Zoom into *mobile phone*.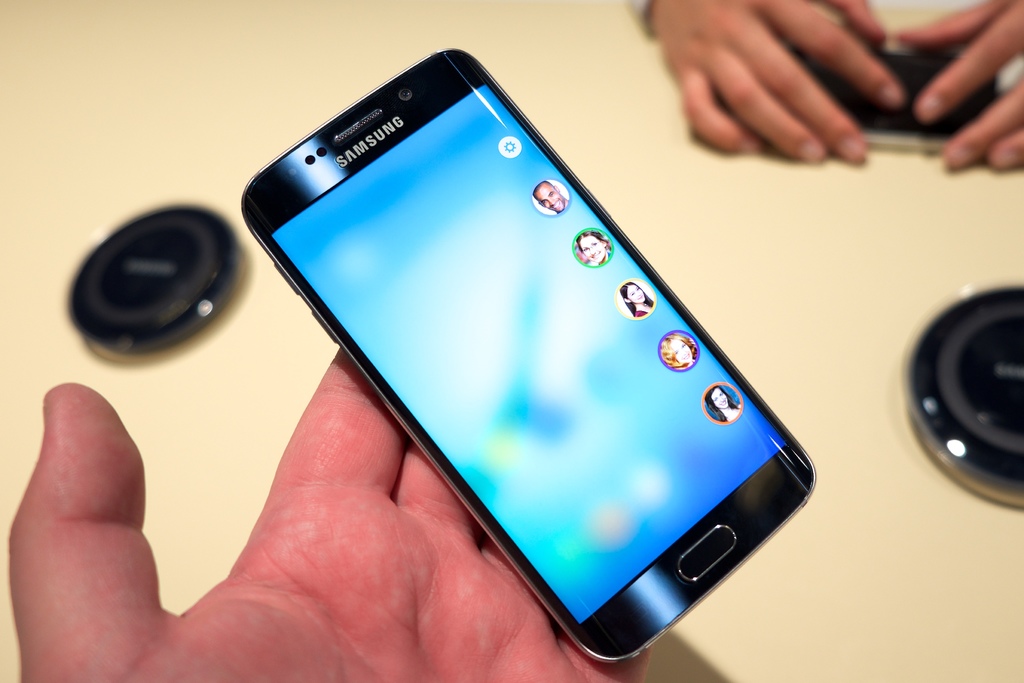
Zoom target: <region>781, 43, 1007, 157</region>.
